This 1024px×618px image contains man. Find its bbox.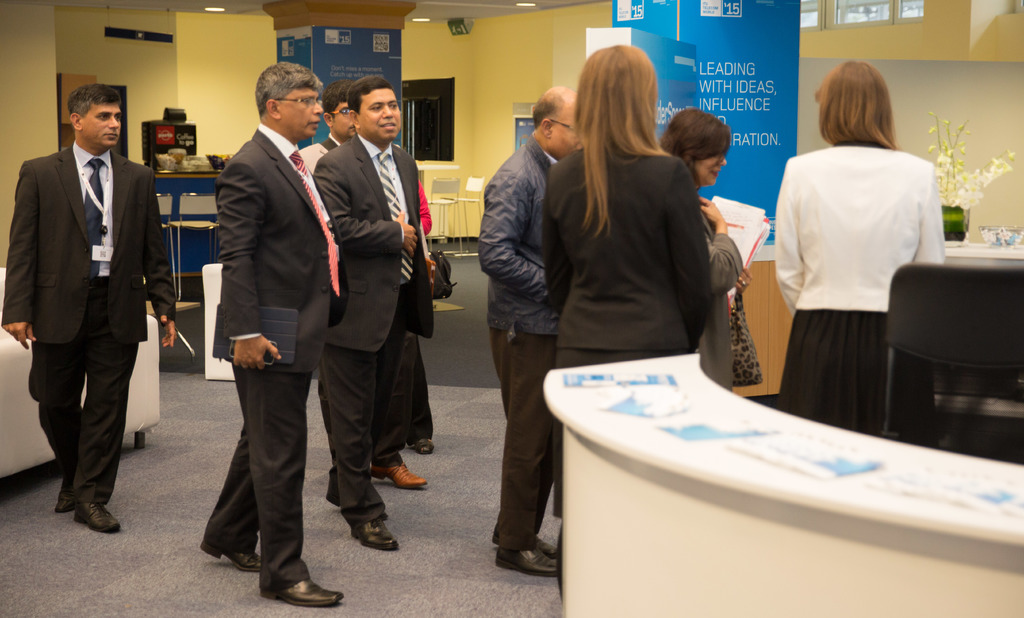
(200,59,346,606).
